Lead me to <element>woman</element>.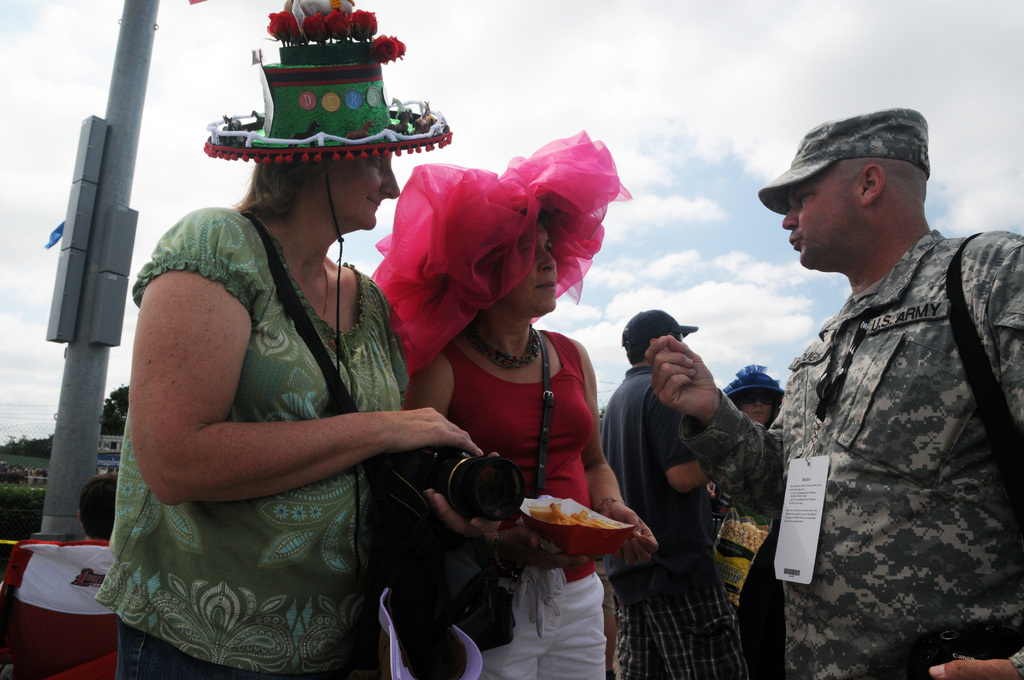
Lead to locate(368, 128, 657, 679).
